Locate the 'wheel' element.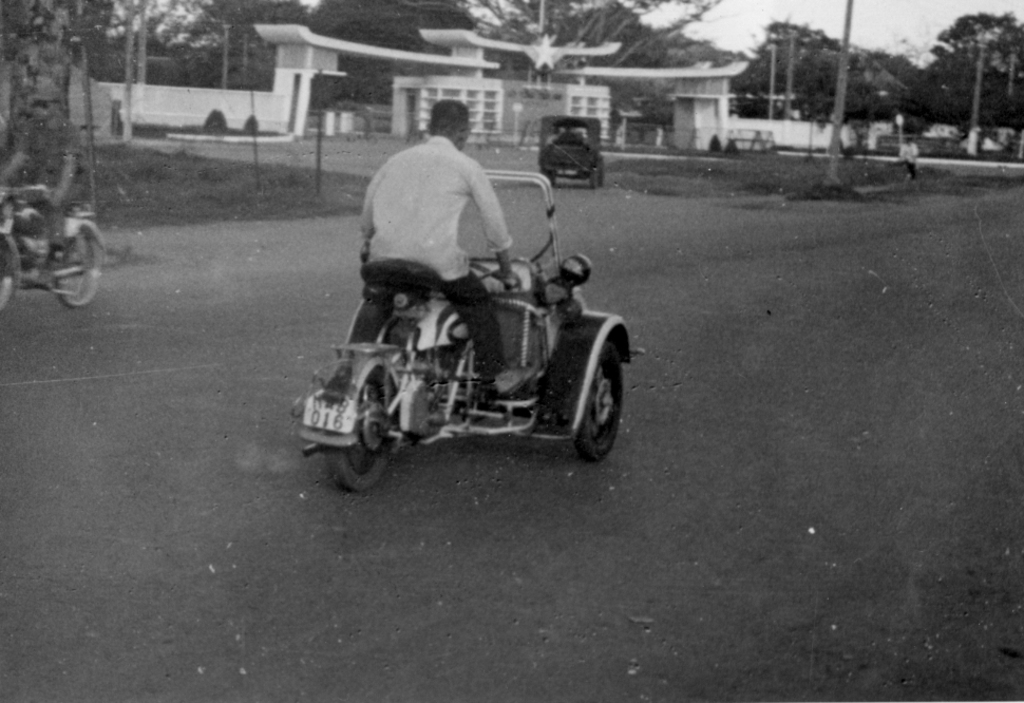
Element bbox: Rect(329, 366, 397, 489).
